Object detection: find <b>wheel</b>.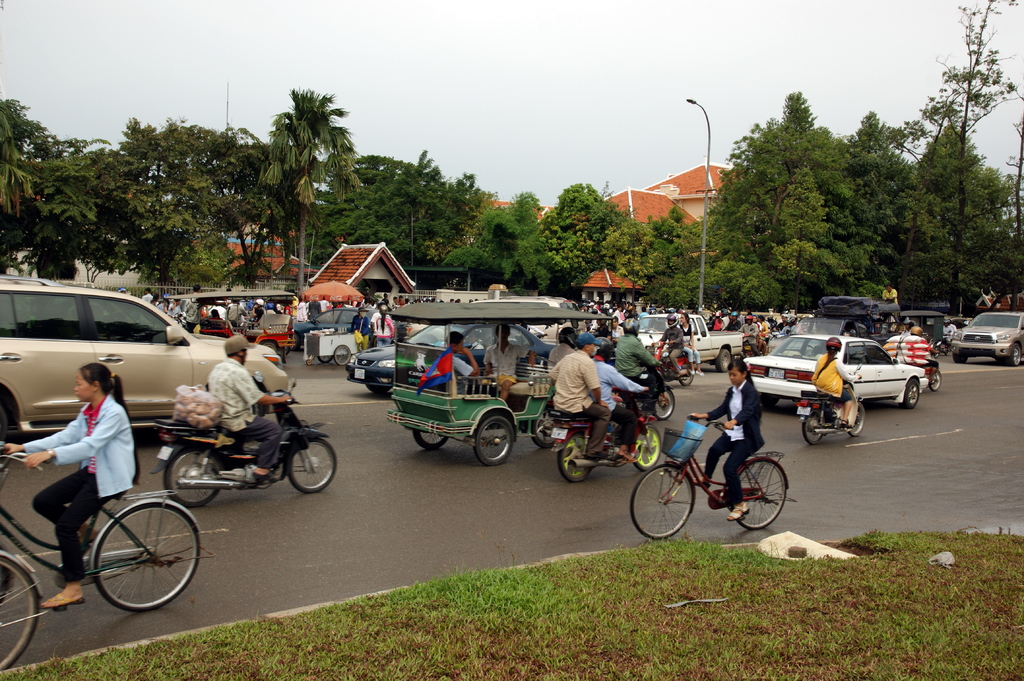
x1=333, y1=347, x2=355, y2=367.
